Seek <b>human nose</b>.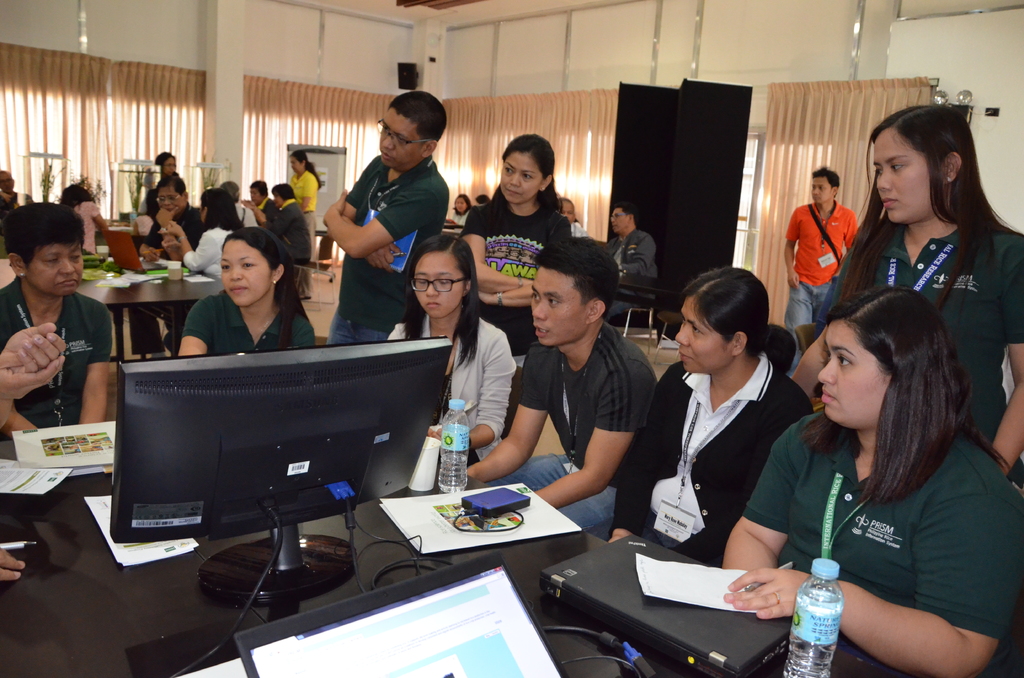
rect(531, 302, 545, 319).
